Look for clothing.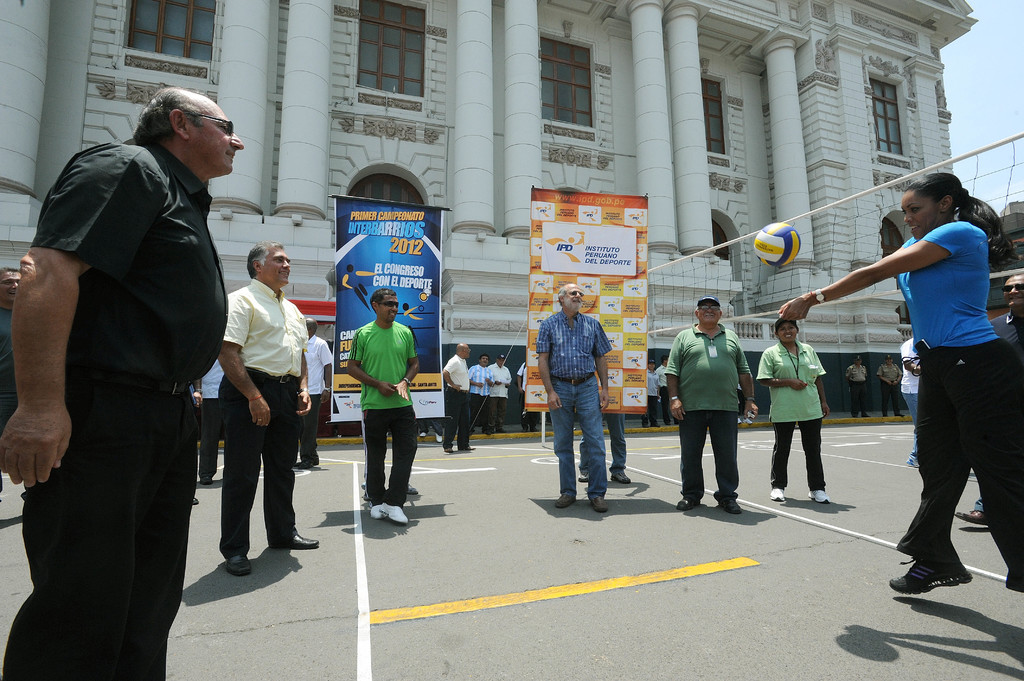
Found: [x1=659, y1=365, x2=682, y2=425].
